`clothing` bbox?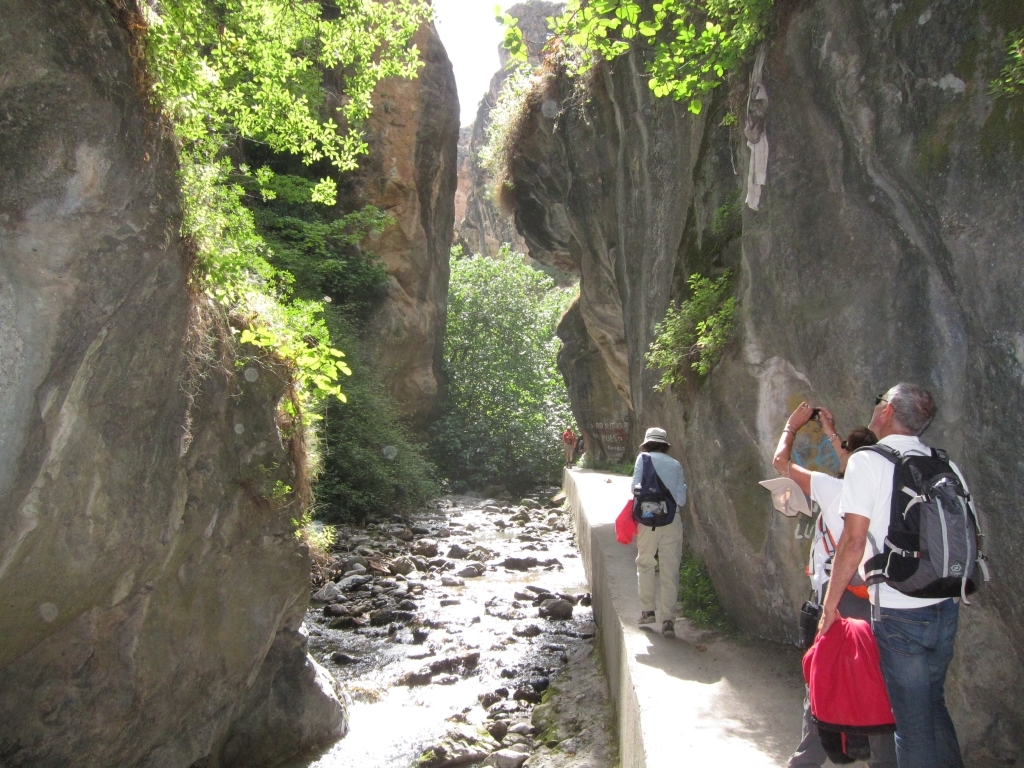
locate(633, 452, 687, 620)
